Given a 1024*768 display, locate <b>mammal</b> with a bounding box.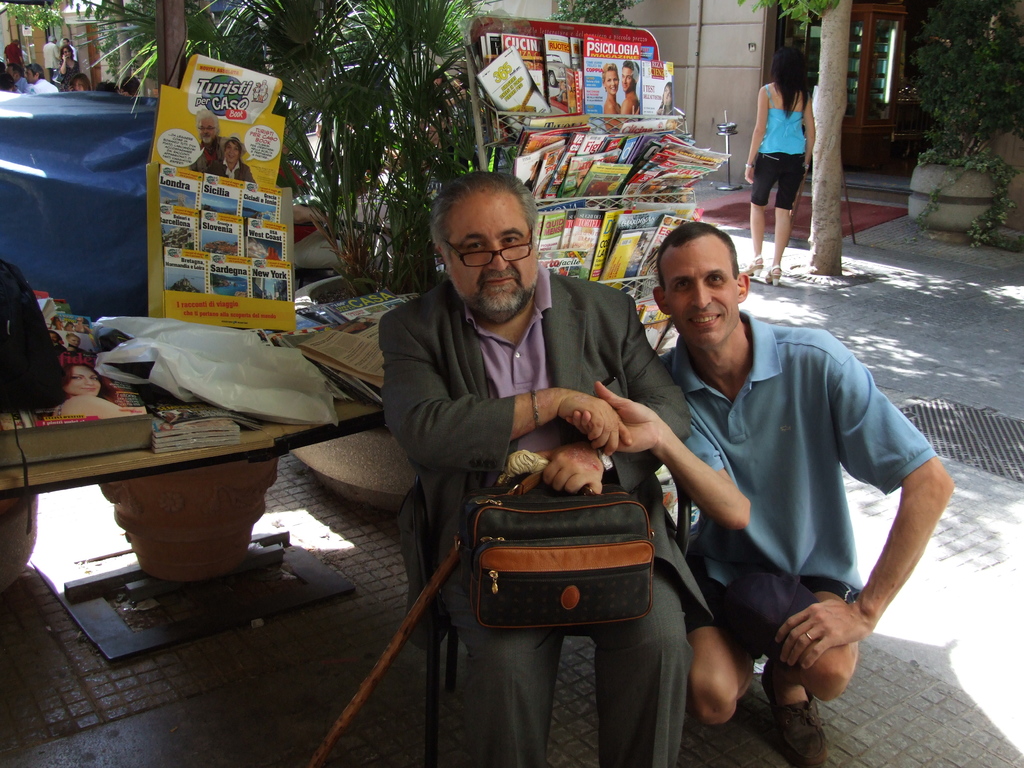
Located: box(613, 244, 956, 712).
